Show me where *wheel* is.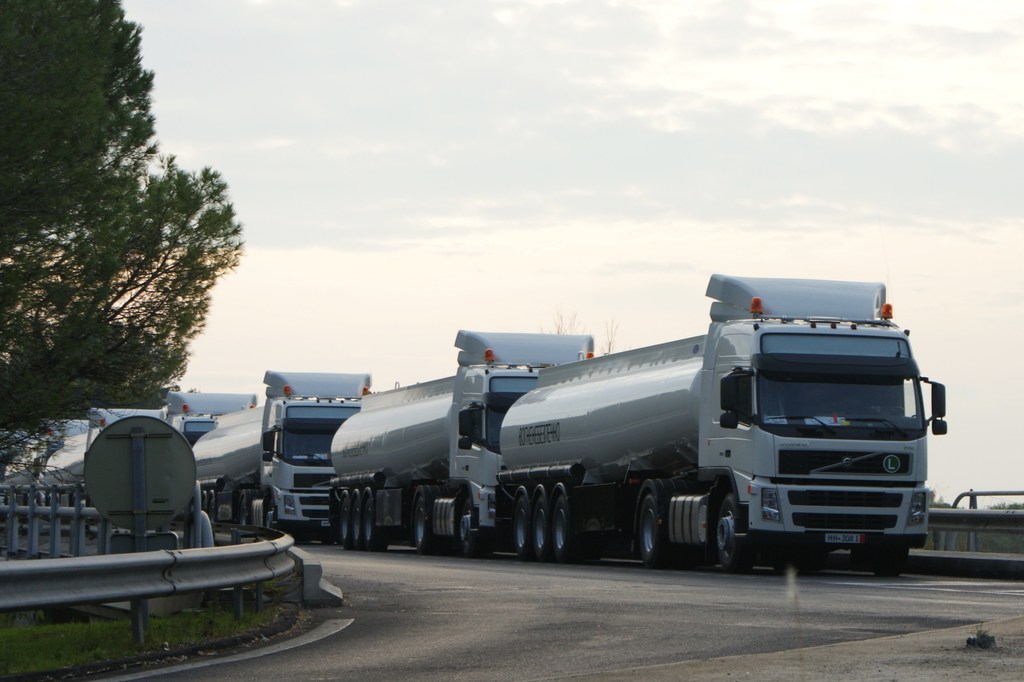
*wheel* is at <region>415, 498, 436, 557</region>.
